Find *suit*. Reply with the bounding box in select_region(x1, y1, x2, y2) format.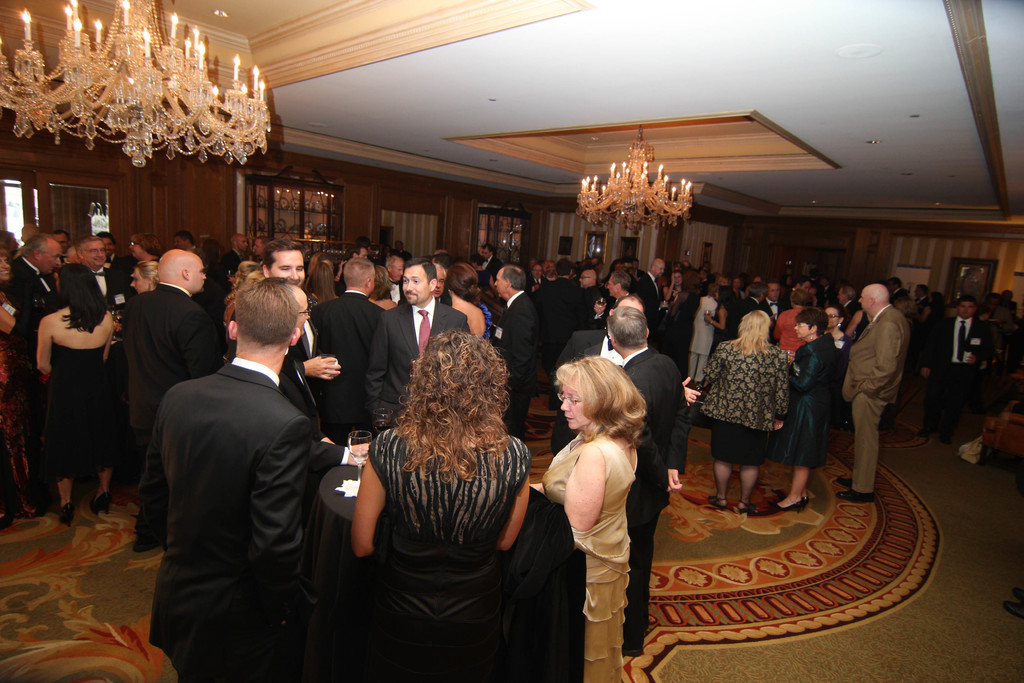
select_region(554, 327, 610, 456).
